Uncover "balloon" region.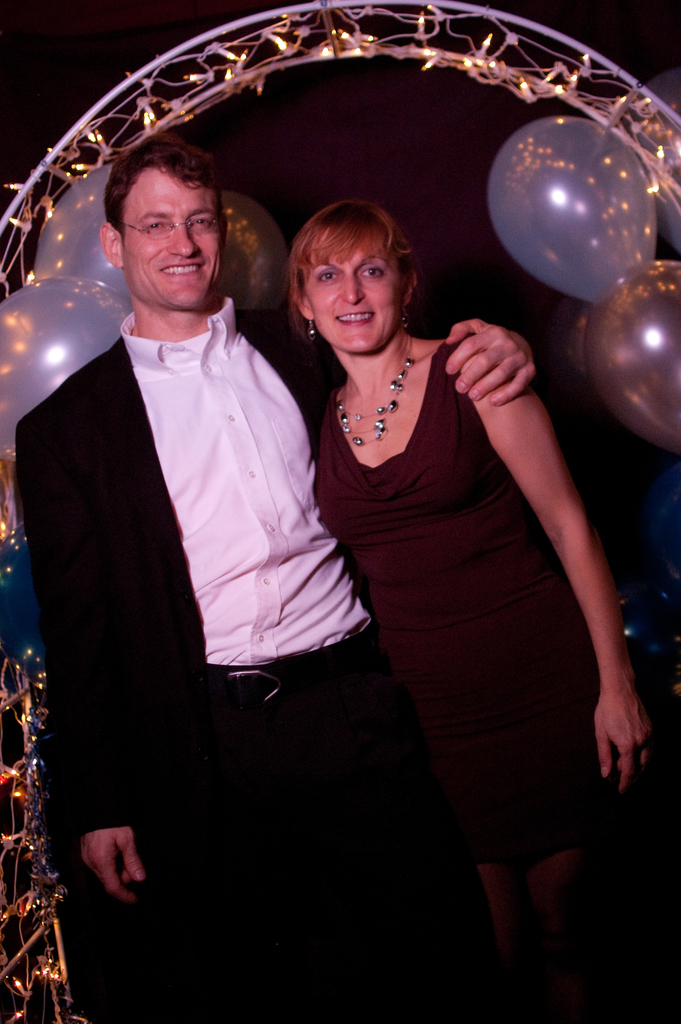
Uncovered: detection(486, 111, 659, 307).
